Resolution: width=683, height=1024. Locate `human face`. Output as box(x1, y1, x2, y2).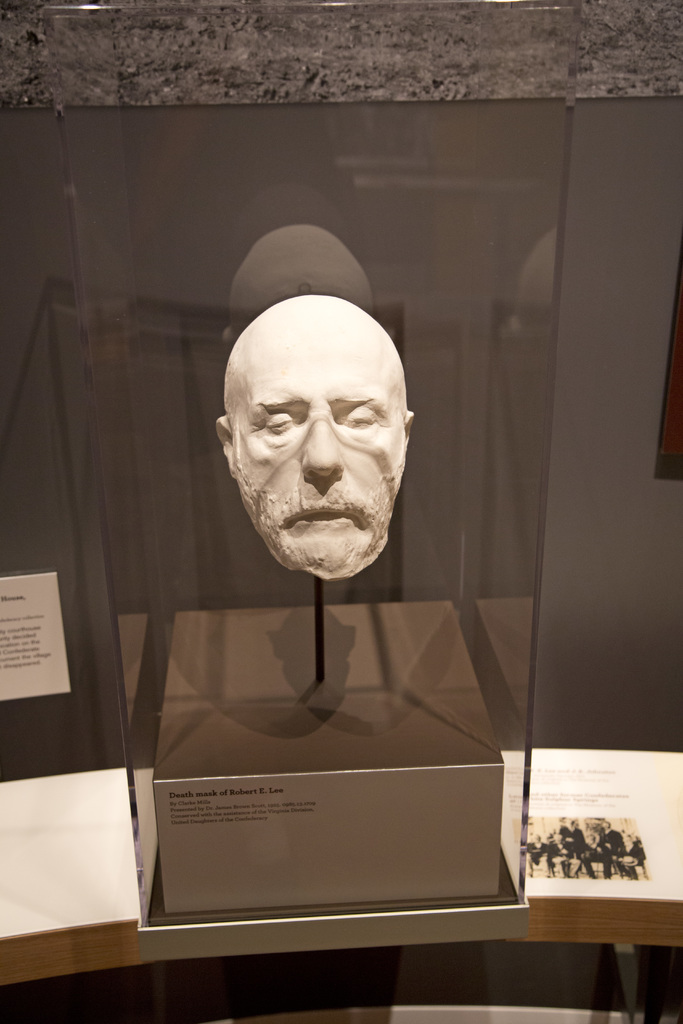
box(236, 304, 409, 577).
